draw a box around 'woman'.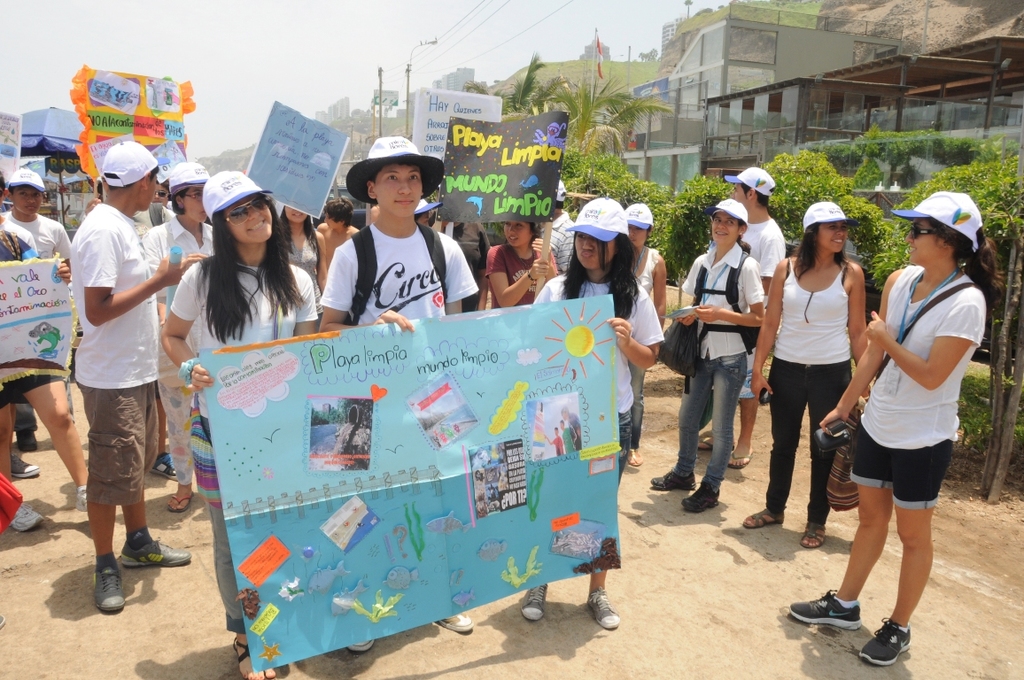
162 168 323 679.
